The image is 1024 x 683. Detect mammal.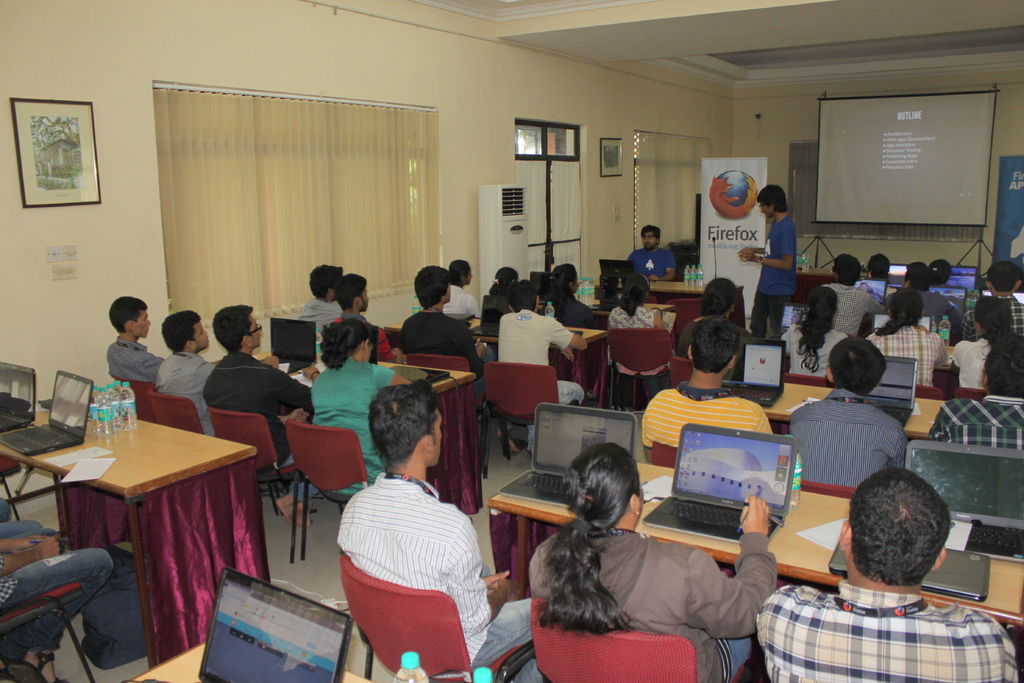
Detection: (755, 466, 1023, 682).
